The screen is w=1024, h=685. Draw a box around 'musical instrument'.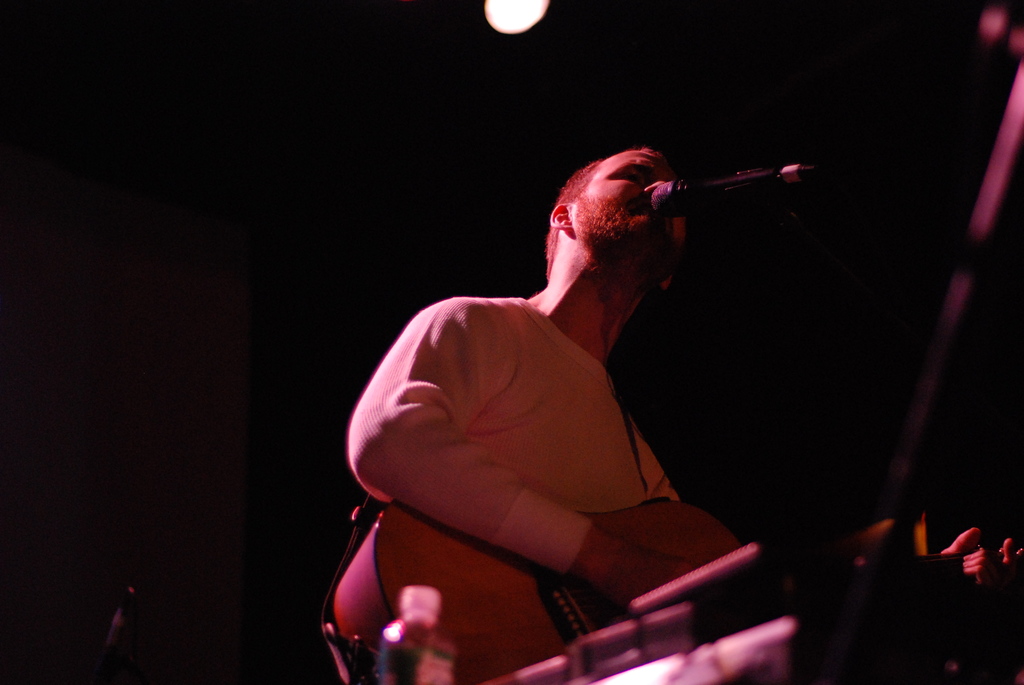
x1=334 y1=497 x2=1023 y2=684.
